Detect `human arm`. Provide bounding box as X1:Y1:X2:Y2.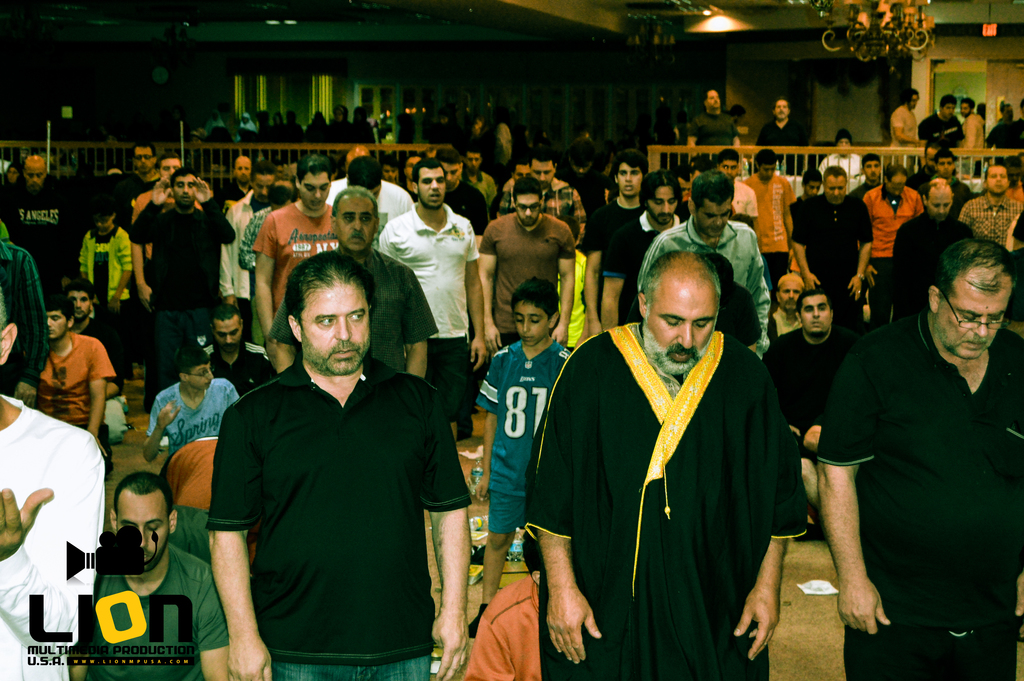
193:180:239:247.
